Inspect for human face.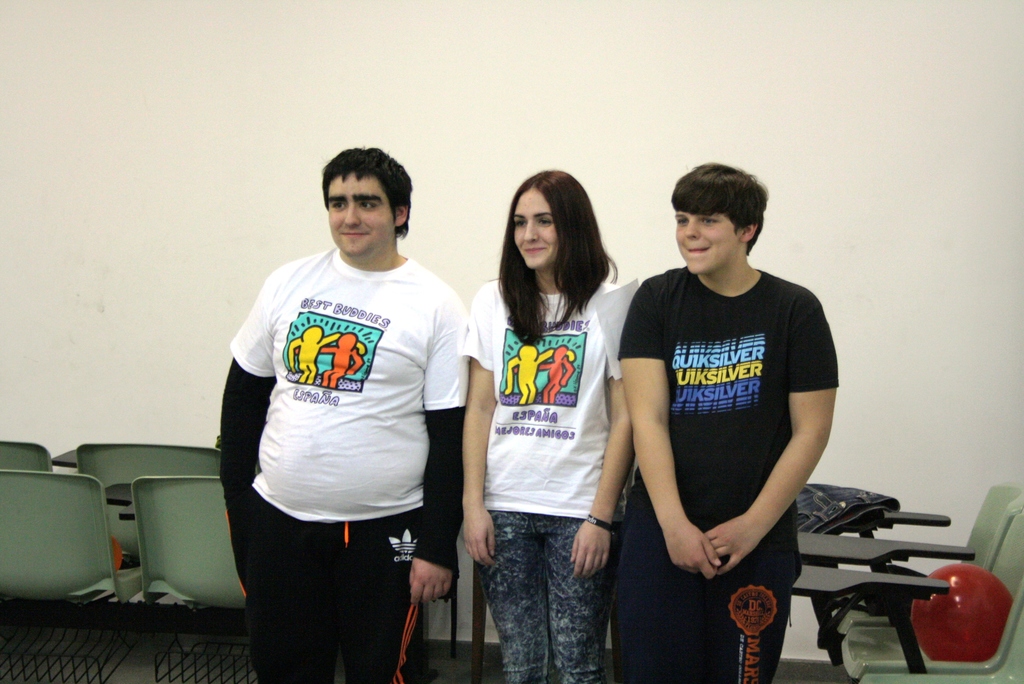
Inspection: x1=671, y1=213, x2=738, y2=275.
